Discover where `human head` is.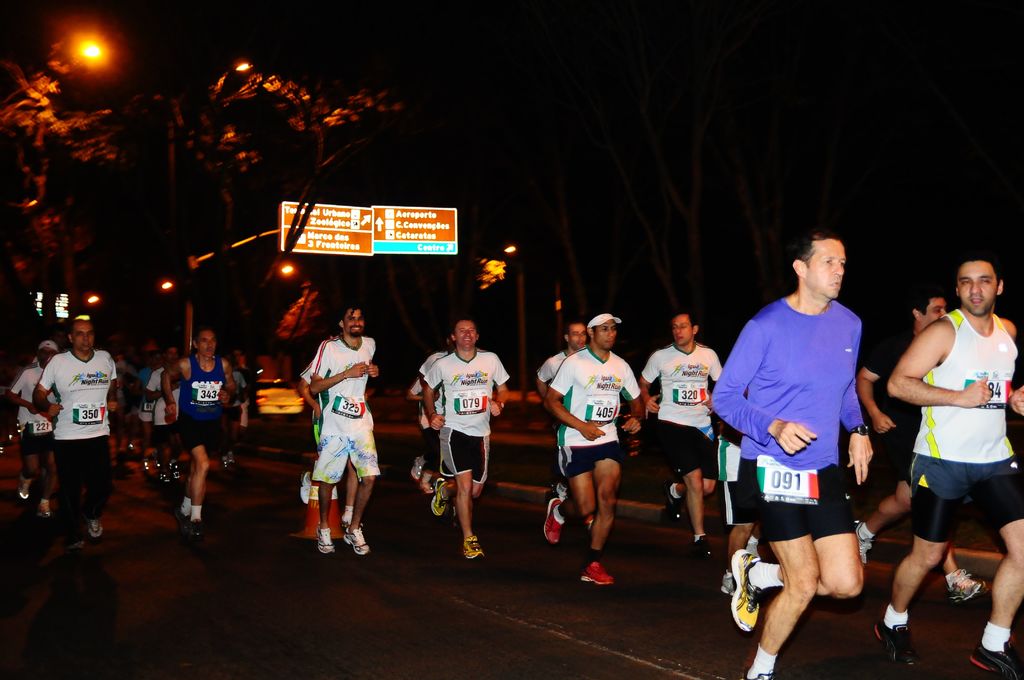
Discovered at (789, 234, 845, 302).
